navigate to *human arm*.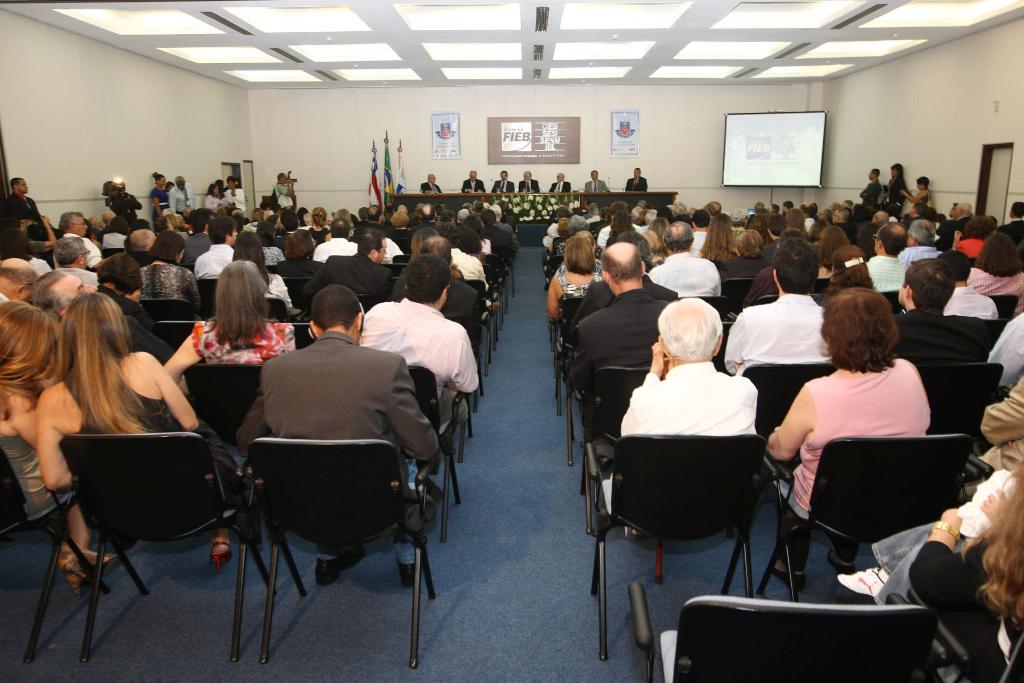
Navigation target: 266,273,292,311.
